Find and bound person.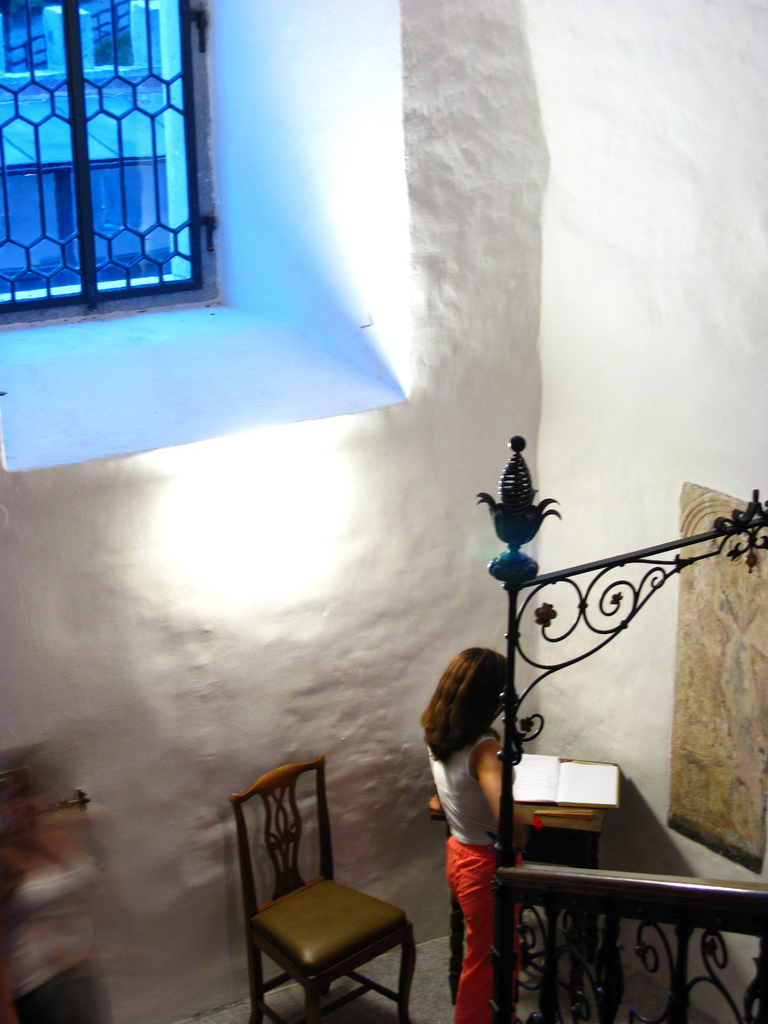
Bound: <region>417, 641, 545, 1023</region>.
